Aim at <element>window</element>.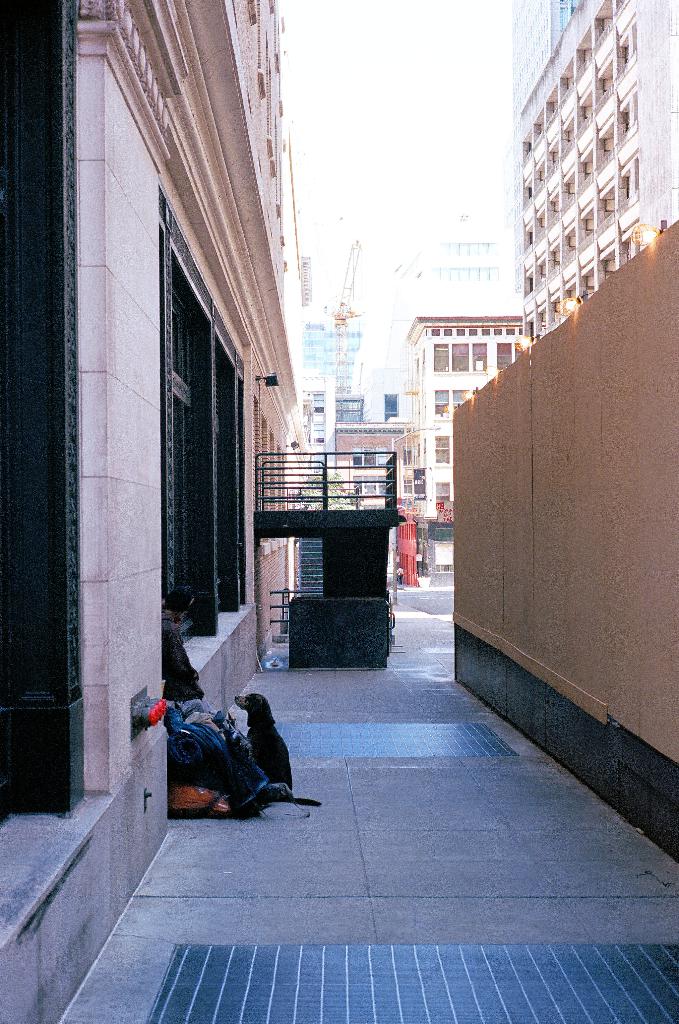
Aimed at bbox(454, 387, 472, 410).
